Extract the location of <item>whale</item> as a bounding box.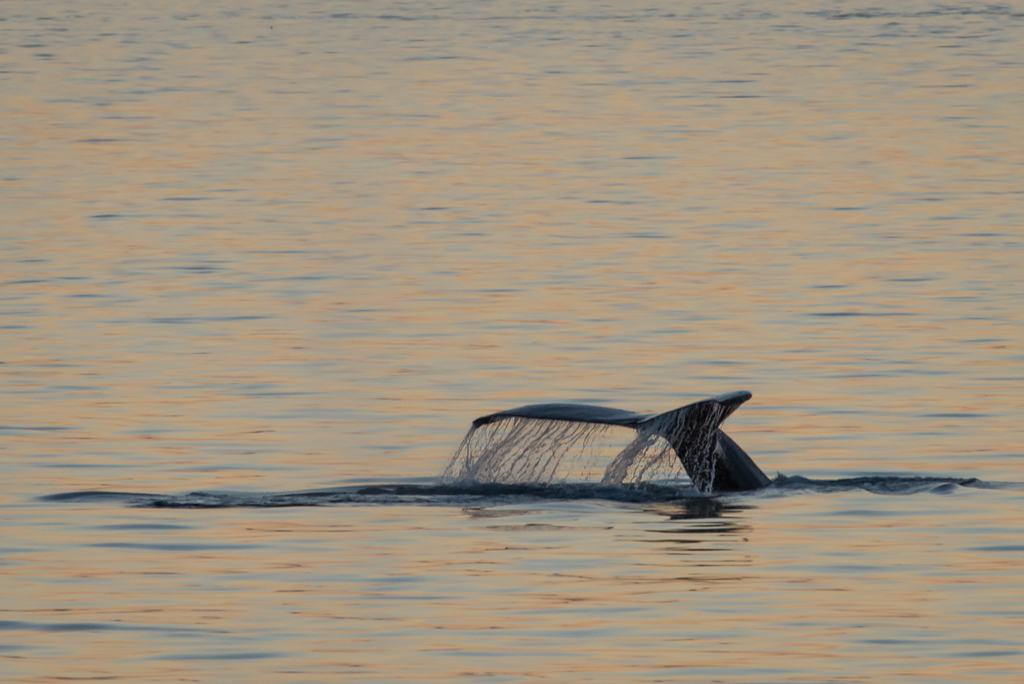
box=[470, 390, 774, 489].
